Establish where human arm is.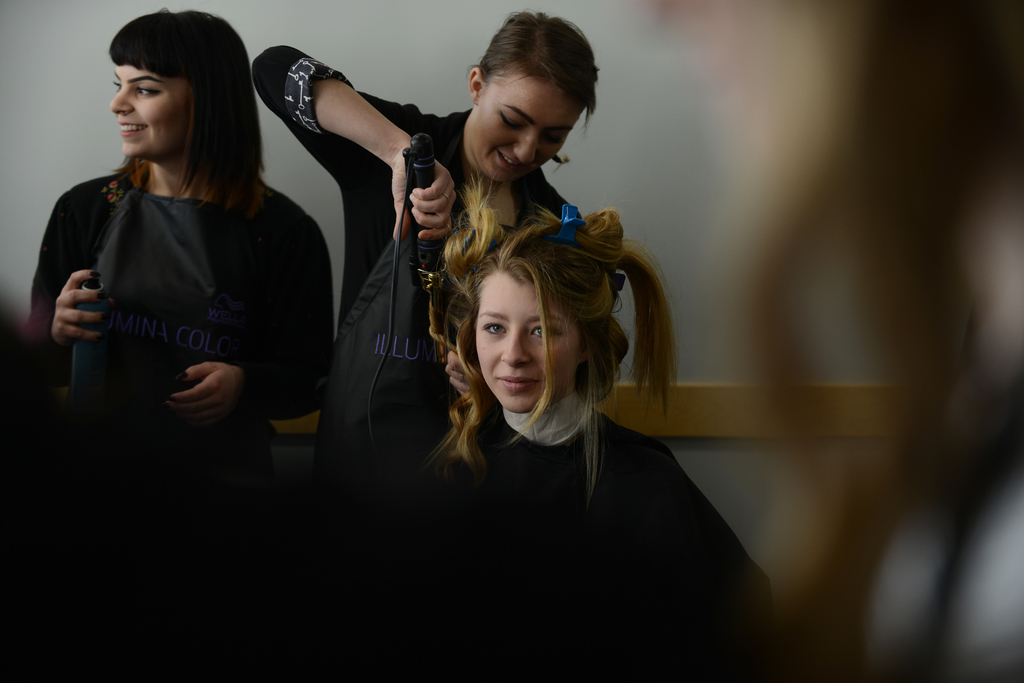
Established at {"x1": 24, "y1": 189, "x2": 104, "y2": 371}.
